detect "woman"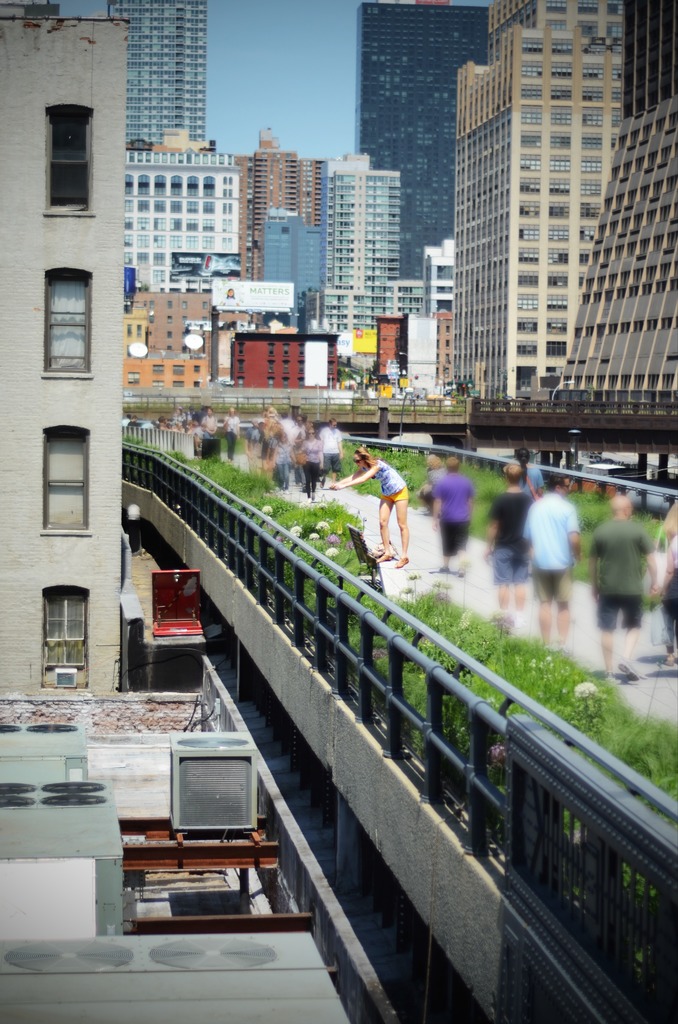
bbox=(417, 452, 446, 513)
